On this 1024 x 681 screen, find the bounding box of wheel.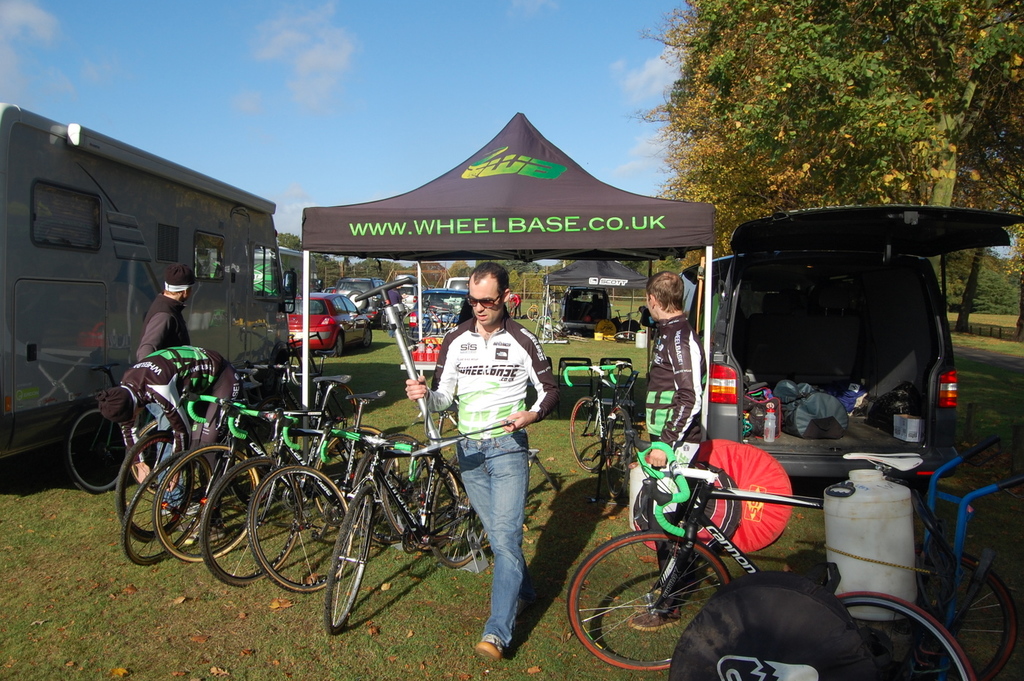
Bounding box: BBox(429, 453, 488, 570).
